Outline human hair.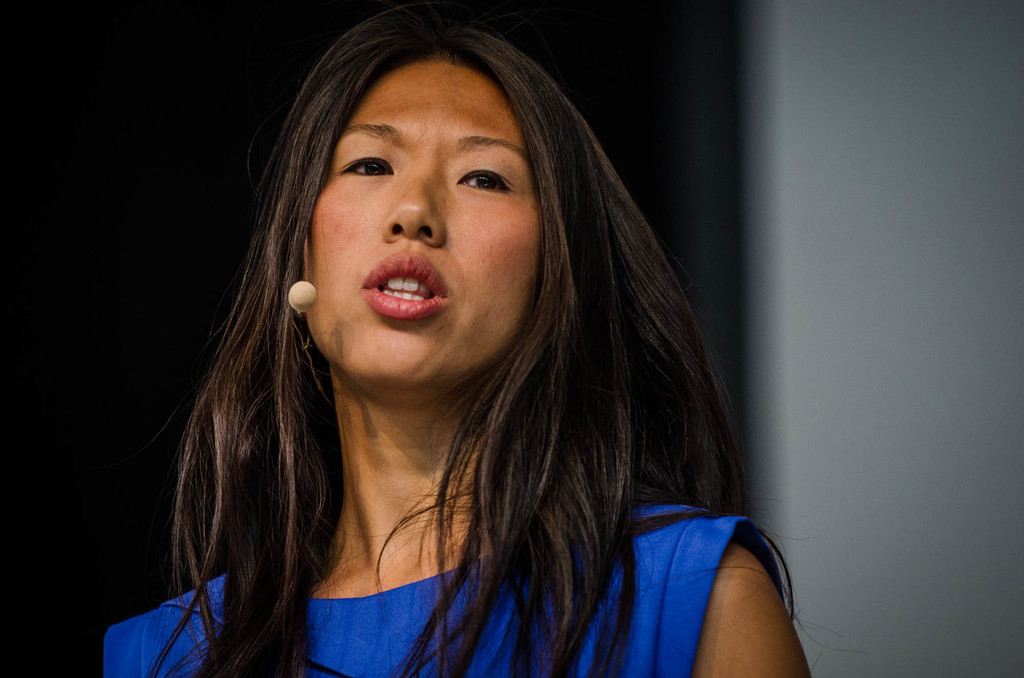
Outline: (x1=171, y1=8, x2=745, y2=659).
